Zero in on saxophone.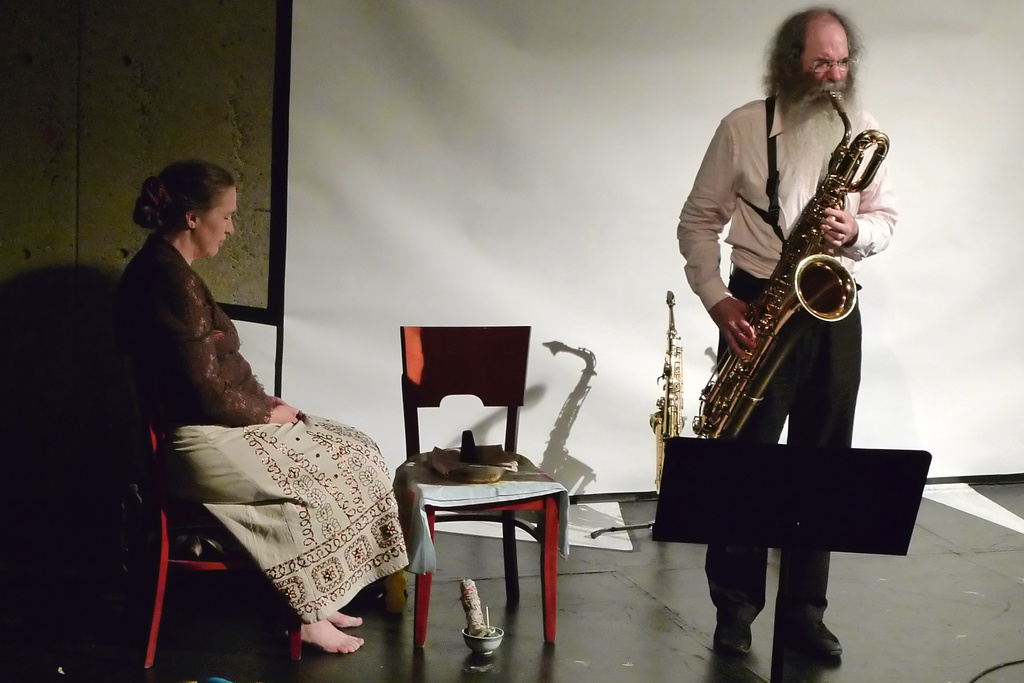
Zeroed in: locate(689, 89, 890, 444).
